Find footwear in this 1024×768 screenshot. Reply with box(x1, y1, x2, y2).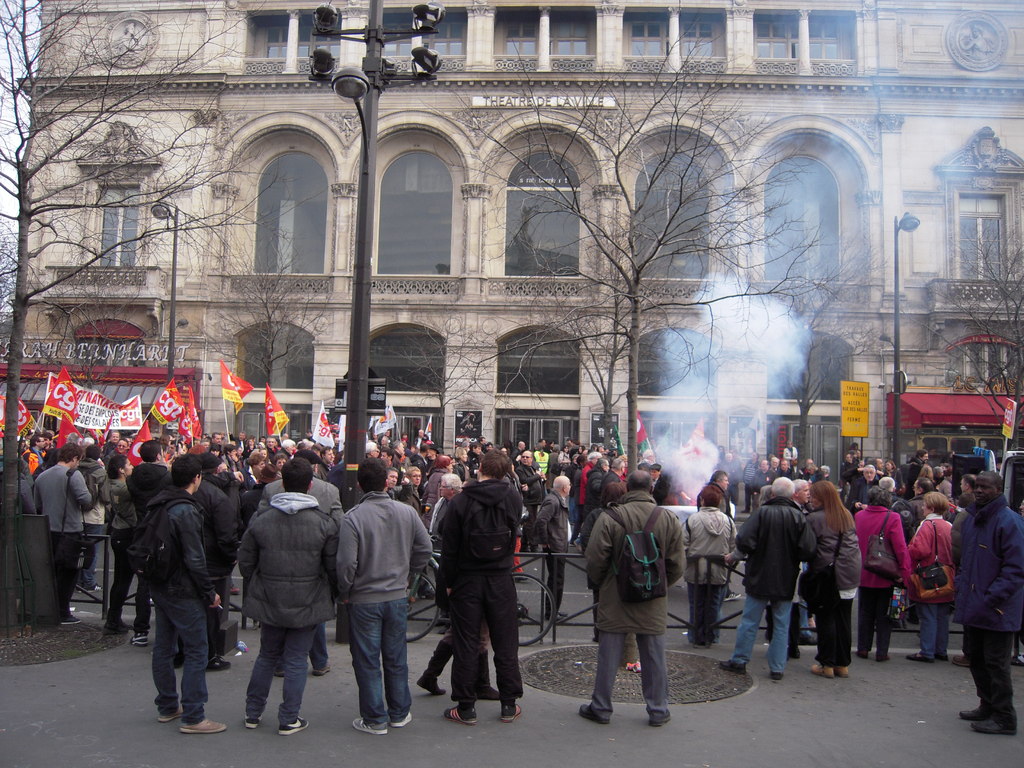
box(768, 673, 783, 684).
